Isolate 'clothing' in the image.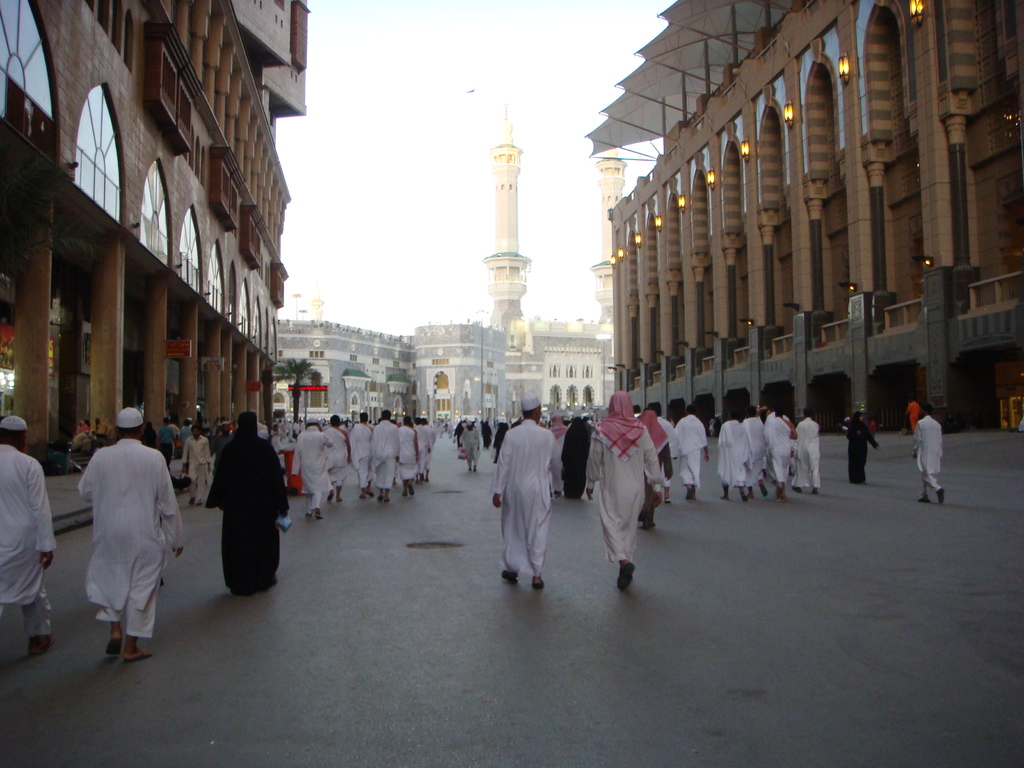
Isolated region: (left=77, top=439, right=181, bottom=637).
